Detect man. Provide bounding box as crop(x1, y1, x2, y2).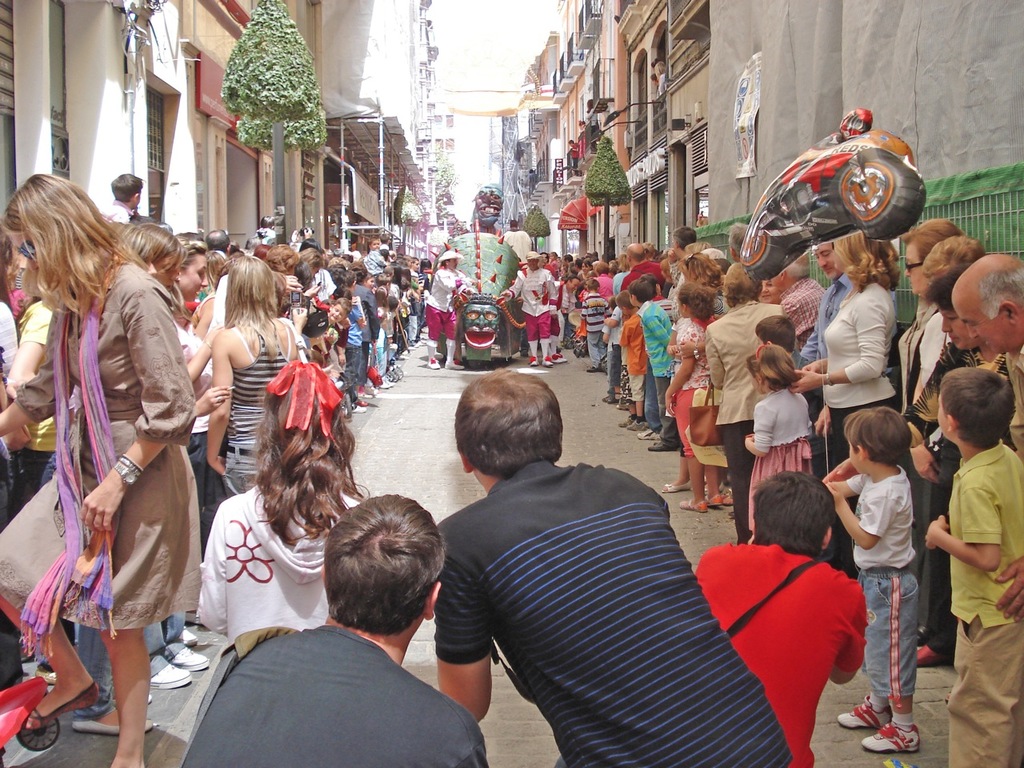
crop(620, 244, 668, 294).
